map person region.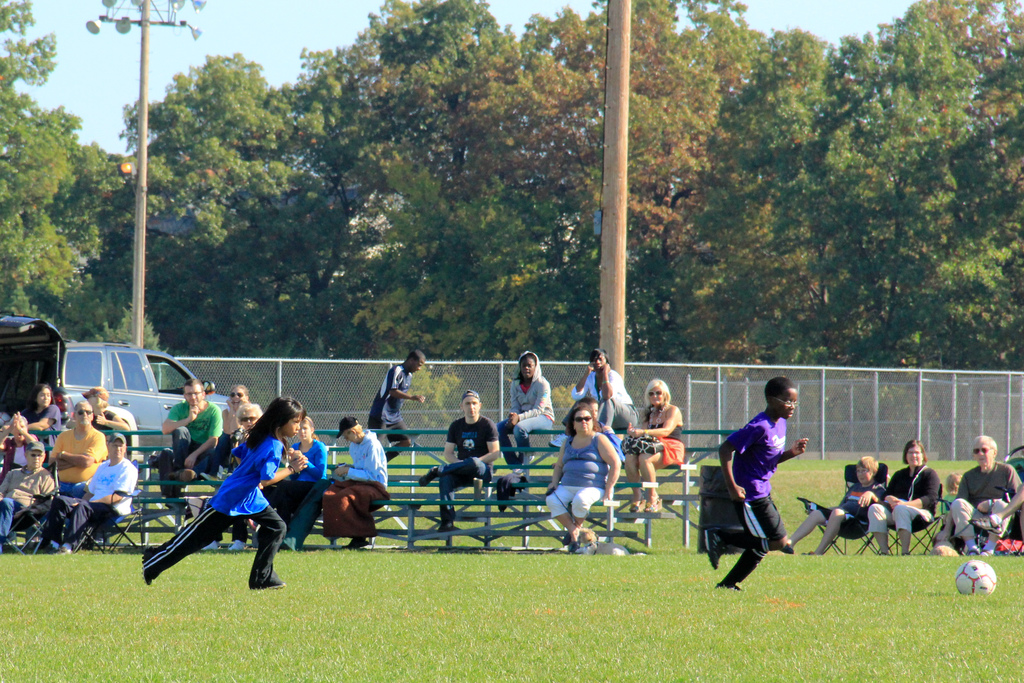
Mapped to bbox(622, 375, 685, 511).
